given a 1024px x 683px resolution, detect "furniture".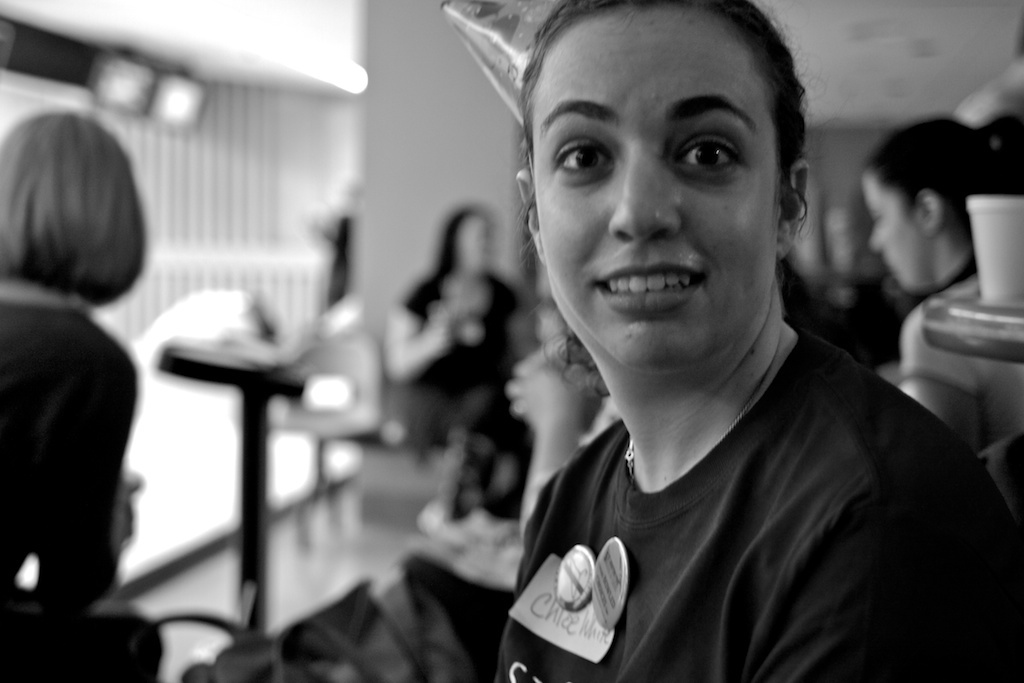
{"left": 272, "top": 335, "right": 378, "bottom": 486}.
